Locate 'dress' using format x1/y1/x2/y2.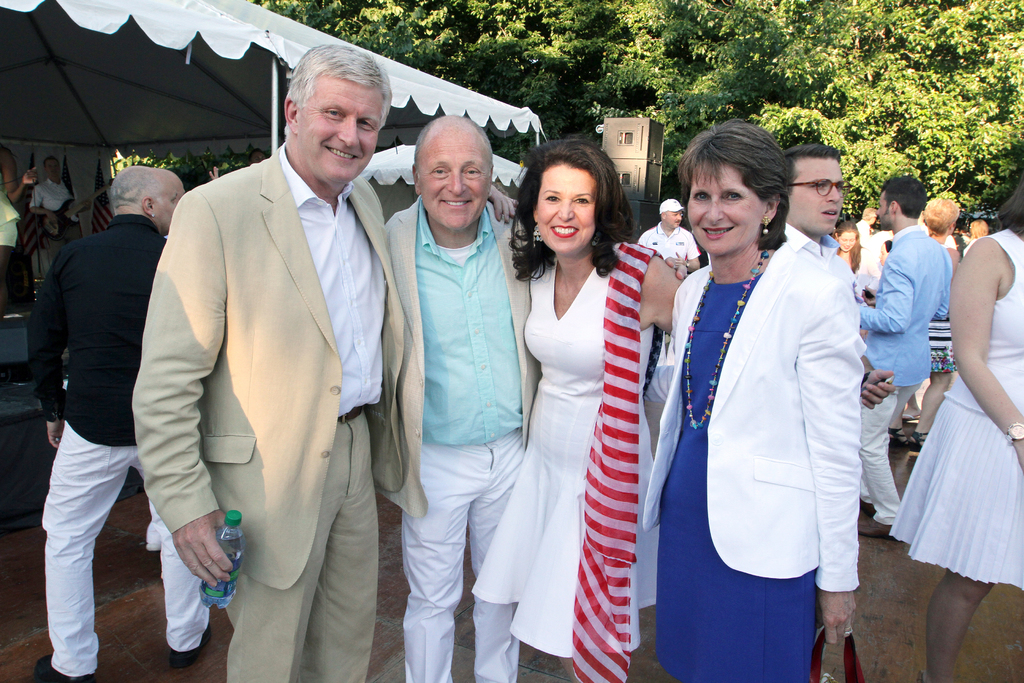
657/277/817/682.
